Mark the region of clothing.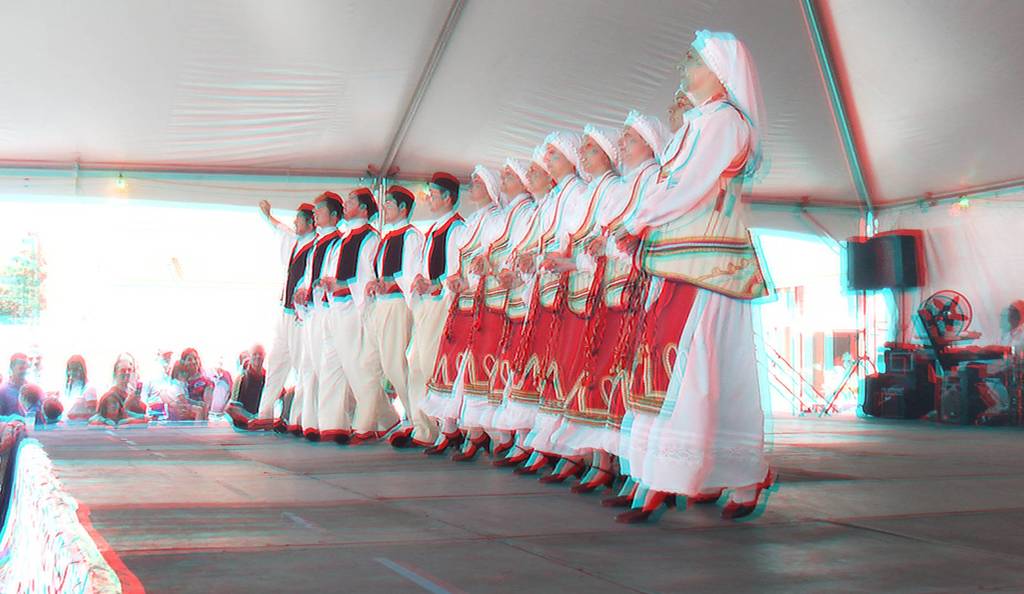
Region: Rect(100, 384, 142, 417).
